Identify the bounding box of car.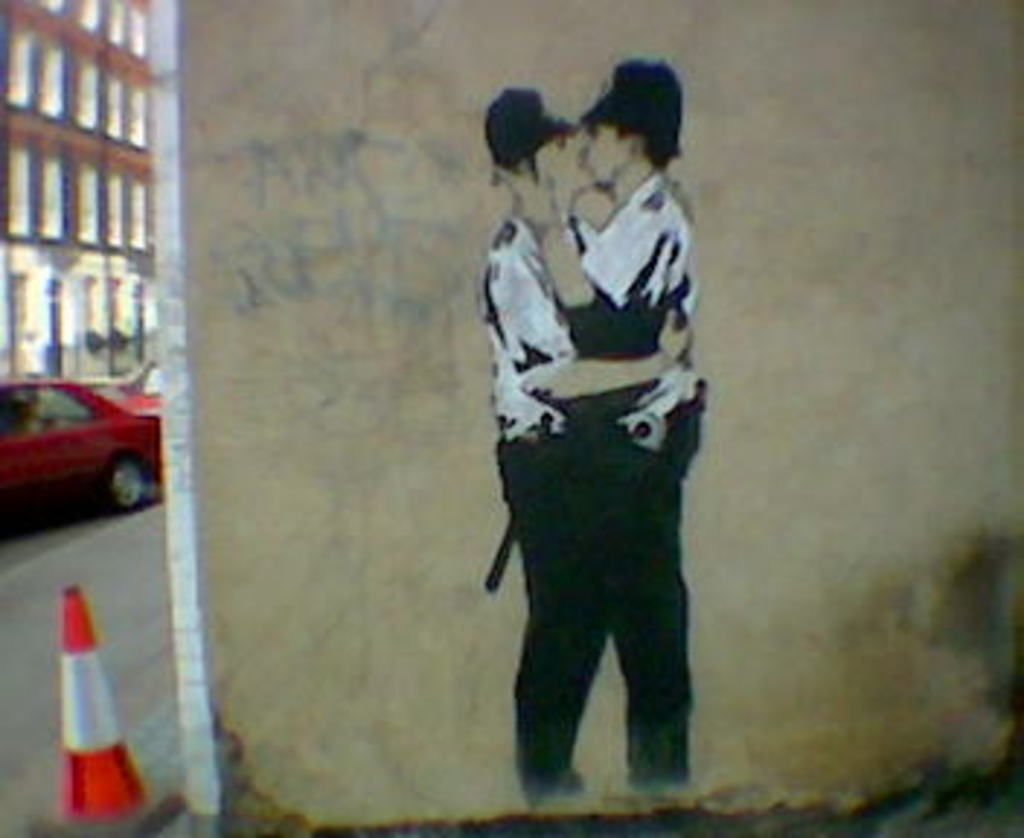
(84,375,119,393).
